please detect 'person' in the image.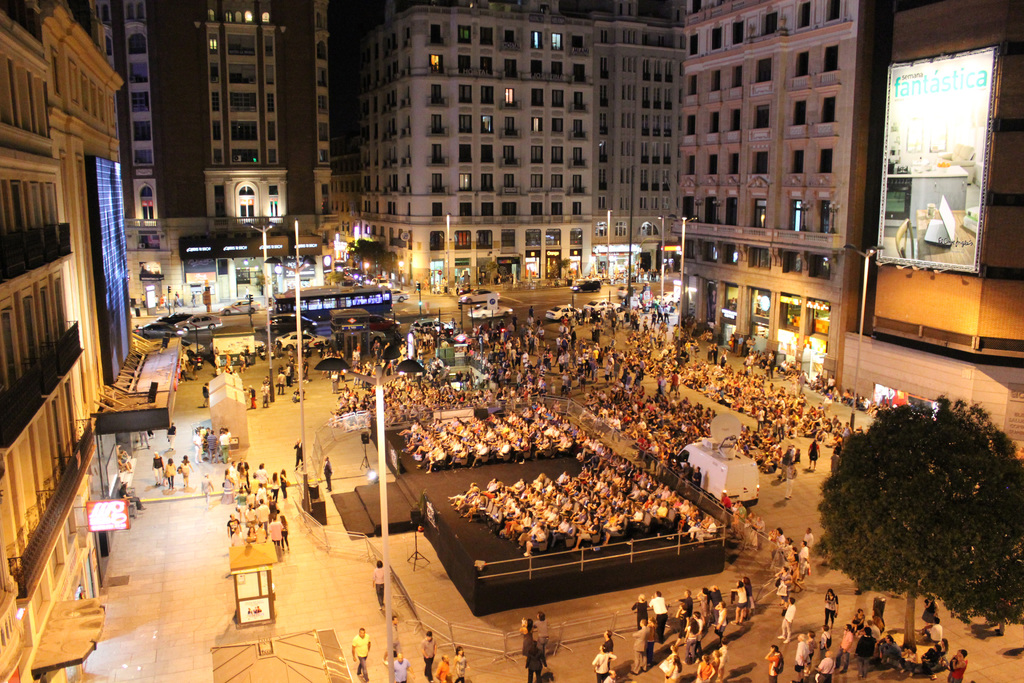
872 638 905 670.
